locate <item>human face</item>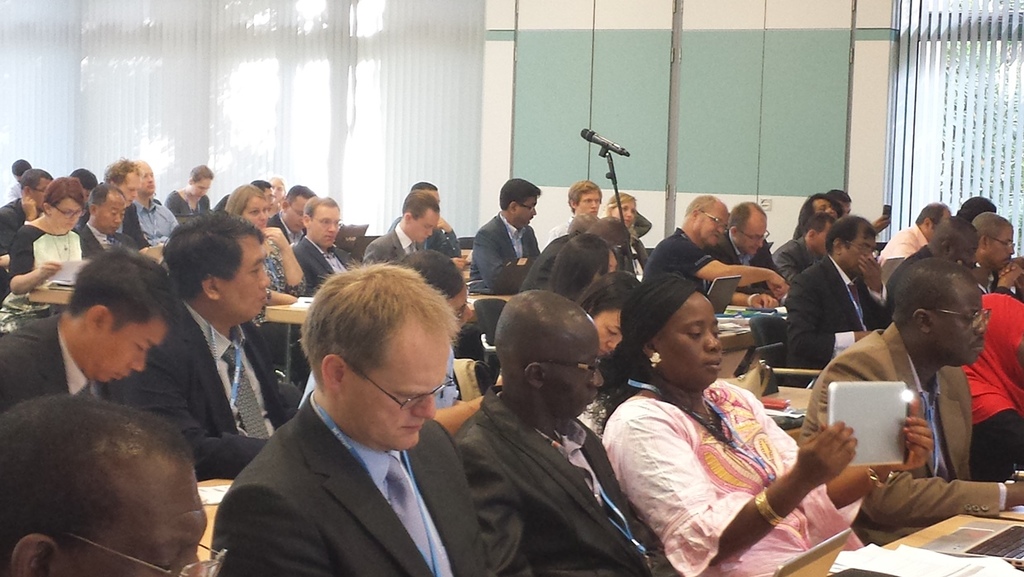
<region>141, 165, 162, 193</region>
